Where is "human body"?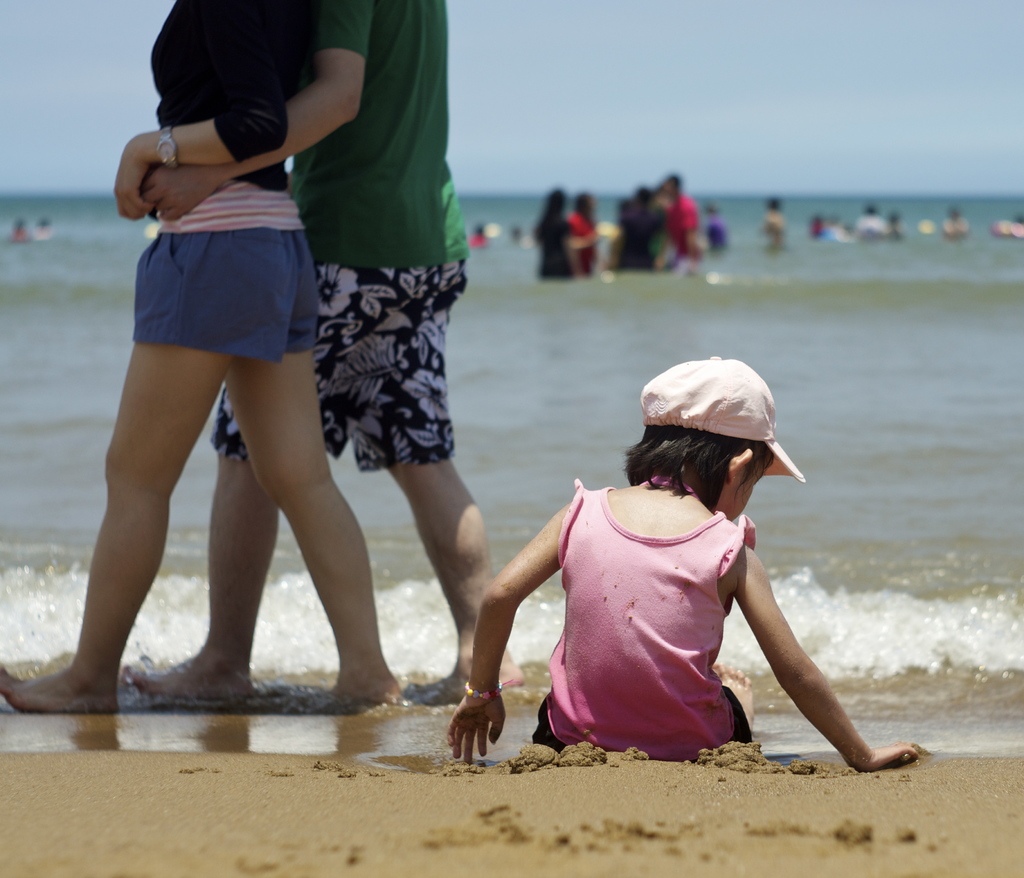
940 207 968 240.
